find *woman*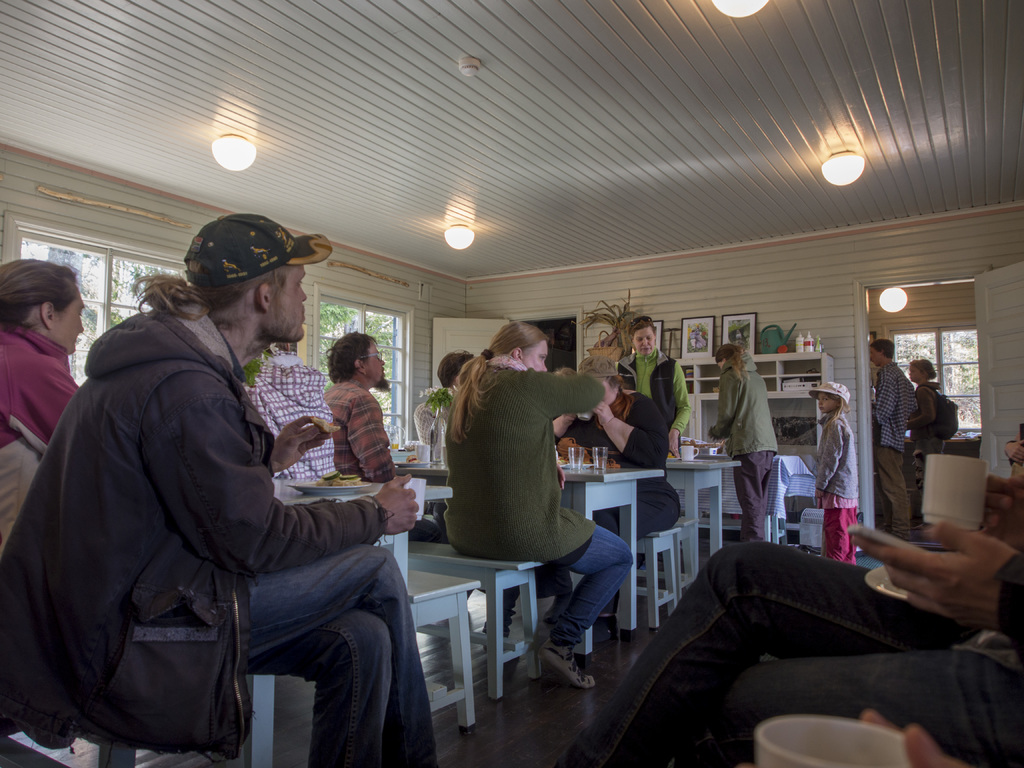
detection(445, 319, 634, 685)
